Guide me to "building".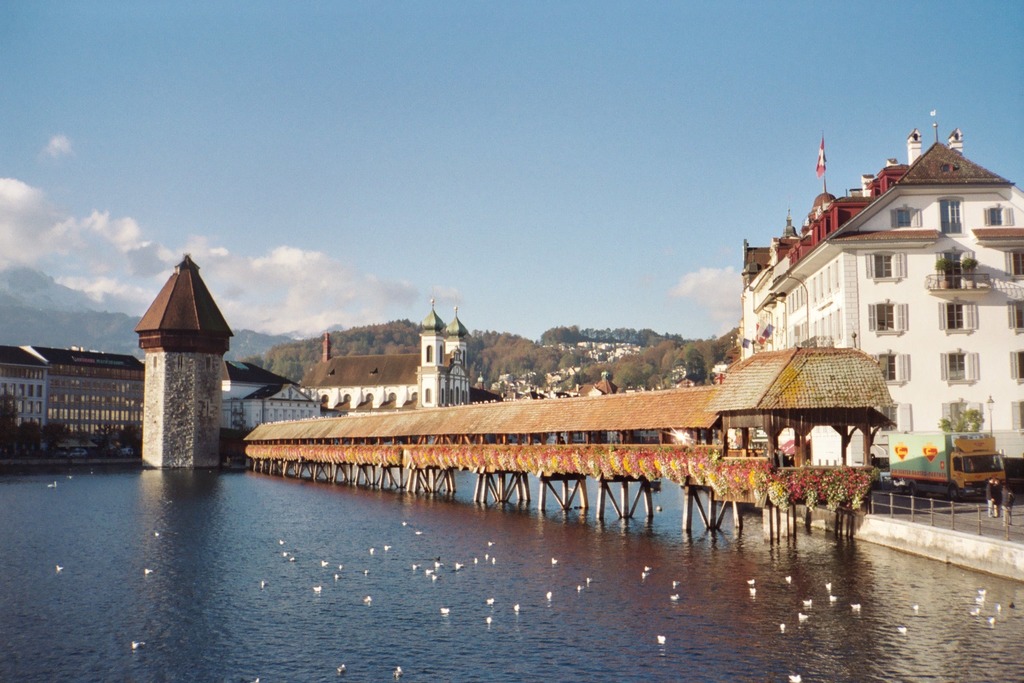
Guidance: BBox(0, 253, 320, 469).
